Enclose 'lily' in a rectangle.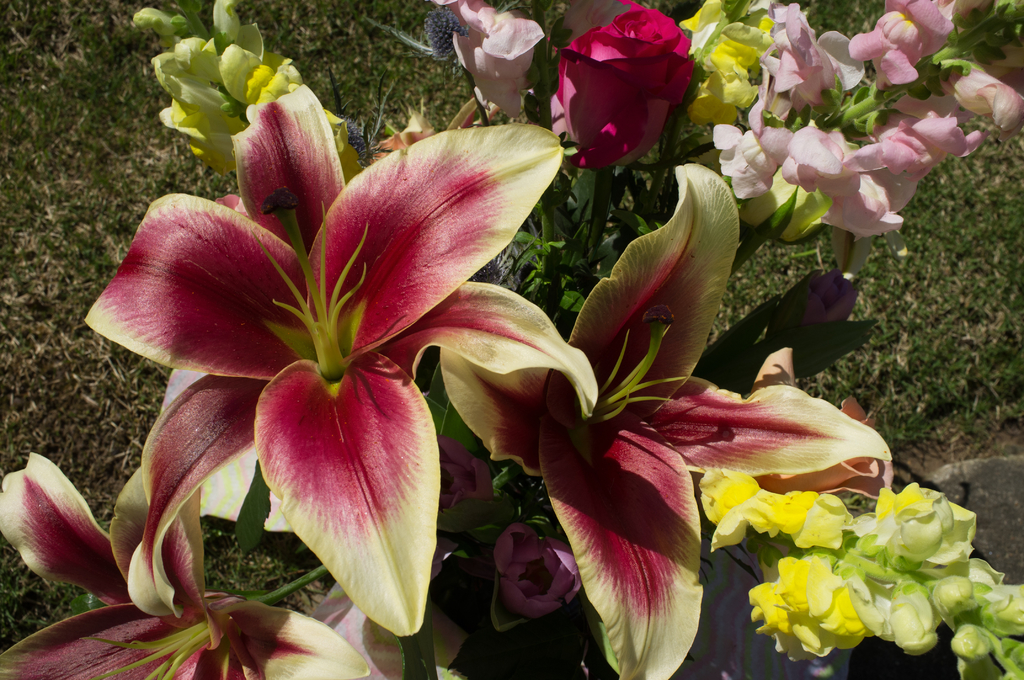
<box>440,164,891,679</box>.
